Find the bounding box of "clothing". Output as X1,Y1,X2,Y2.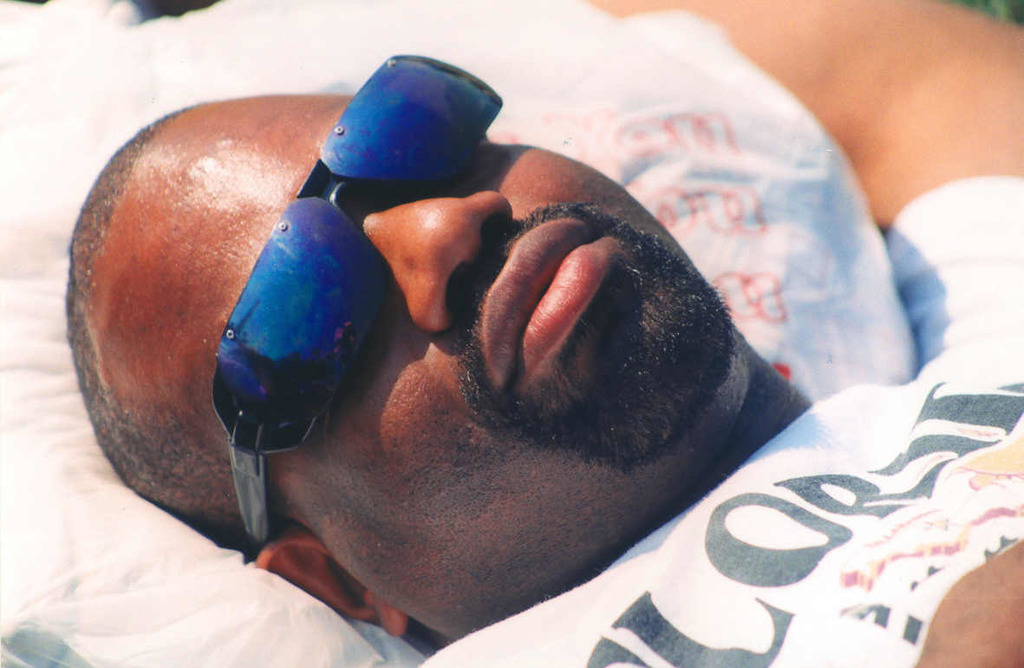
410,180,1023,667.
